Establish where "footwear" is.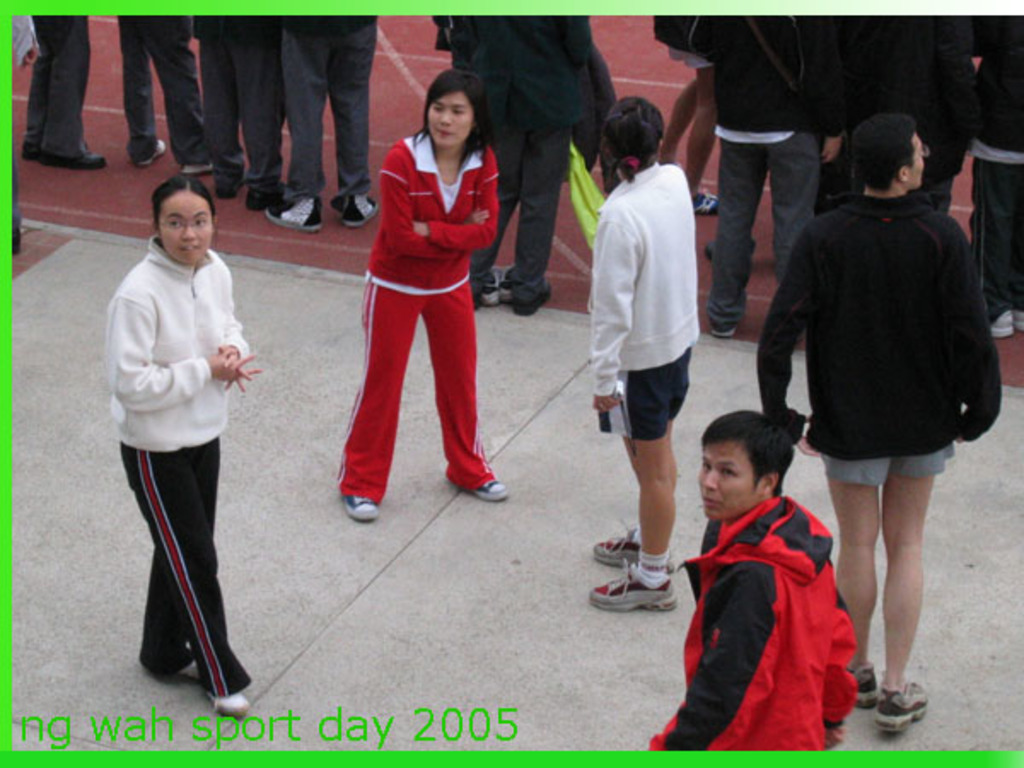
Established at (left=9, top=230, right=19, bottom=258).
